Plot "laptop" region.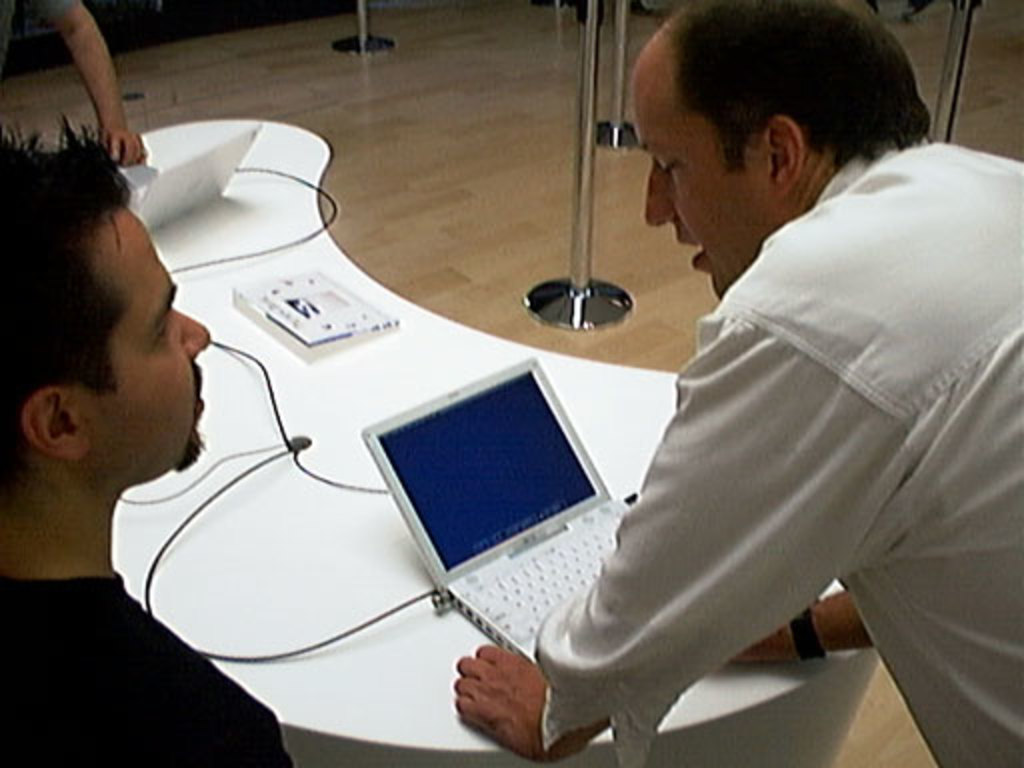
Plotted at box=[352, 348, 646, 632].
